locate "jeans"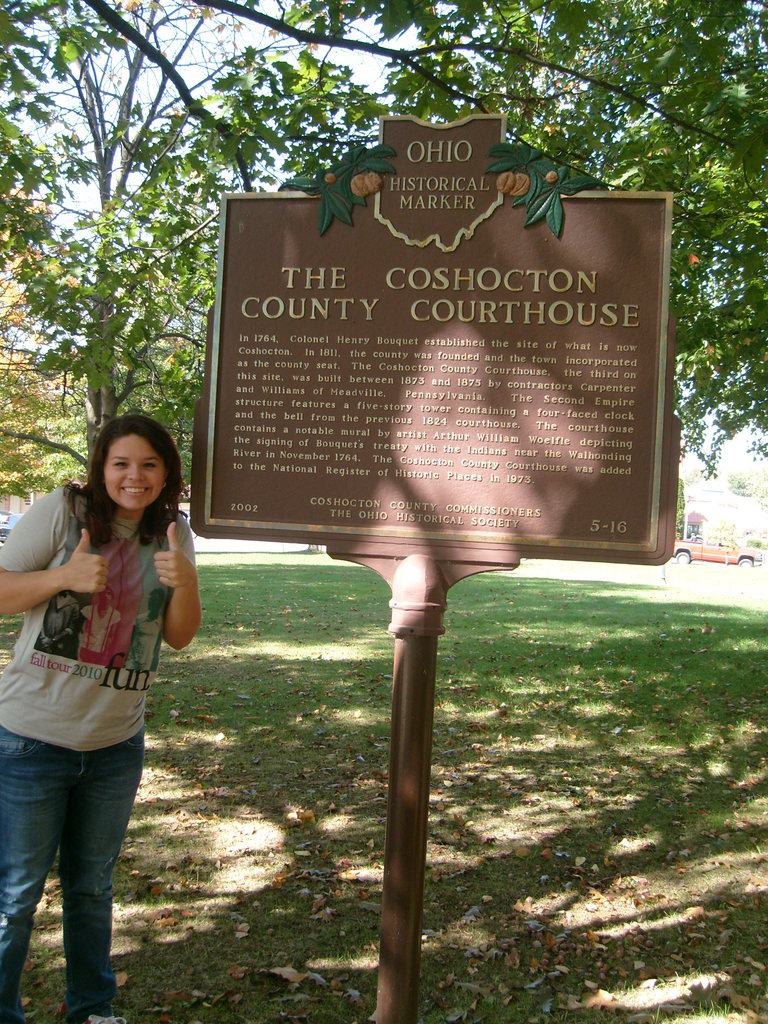
BBox(1, 723, 132, 1004)
